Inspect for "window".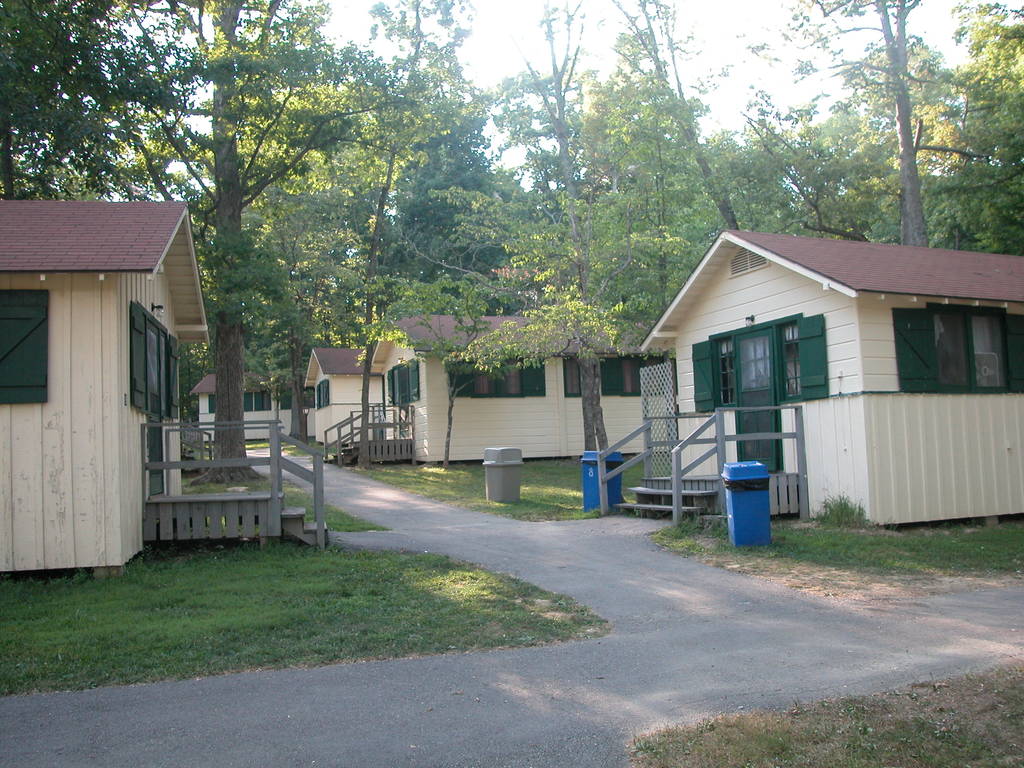
Inspection: {"x1": 561, "y1": 357, "x2": 582, "y2": 397}.
